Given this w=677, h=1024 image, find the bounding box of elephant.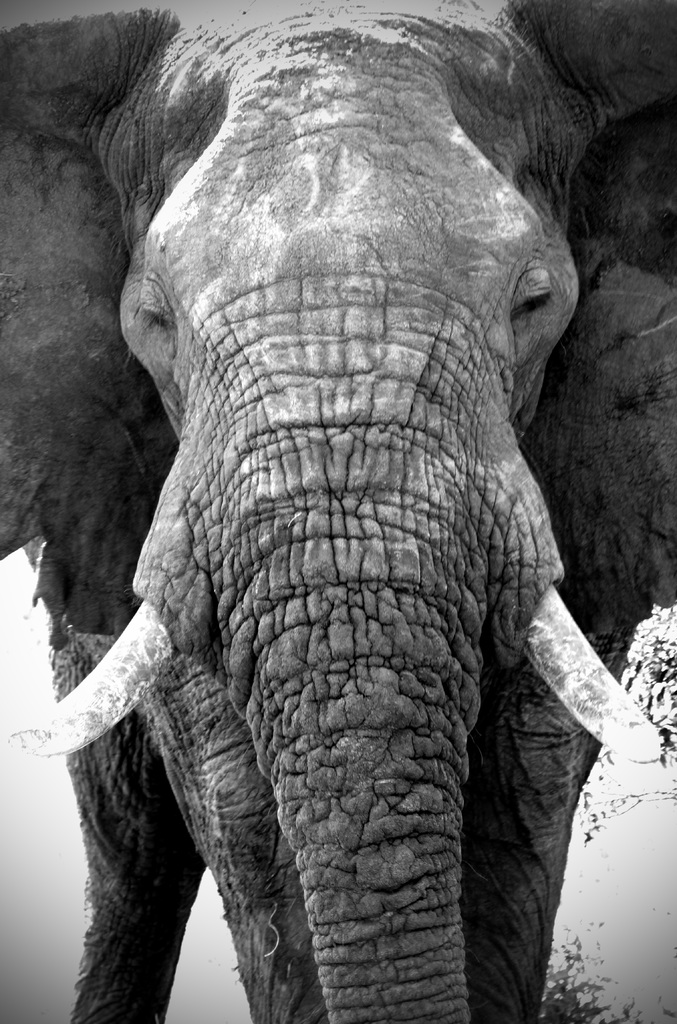
(x1=0, y1=19, x2=635, y2=1023).
